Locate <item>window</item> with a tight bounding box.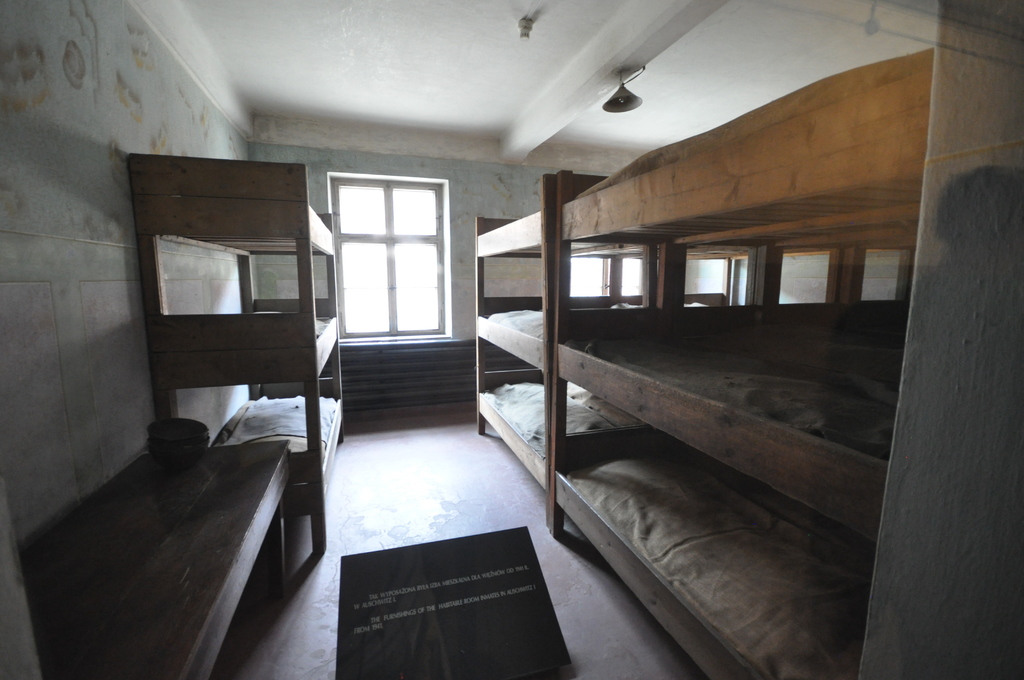
bbox=[335, 166, 452, 337].
